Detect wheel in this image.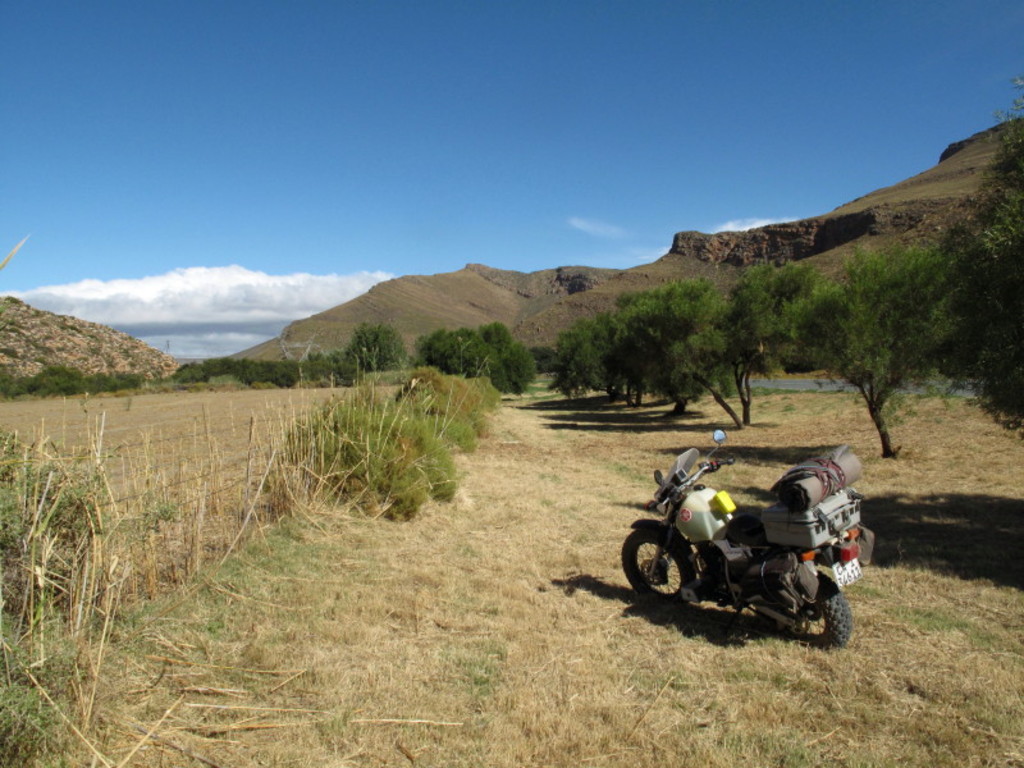
Detection: box(758, 570, 849, 649).
